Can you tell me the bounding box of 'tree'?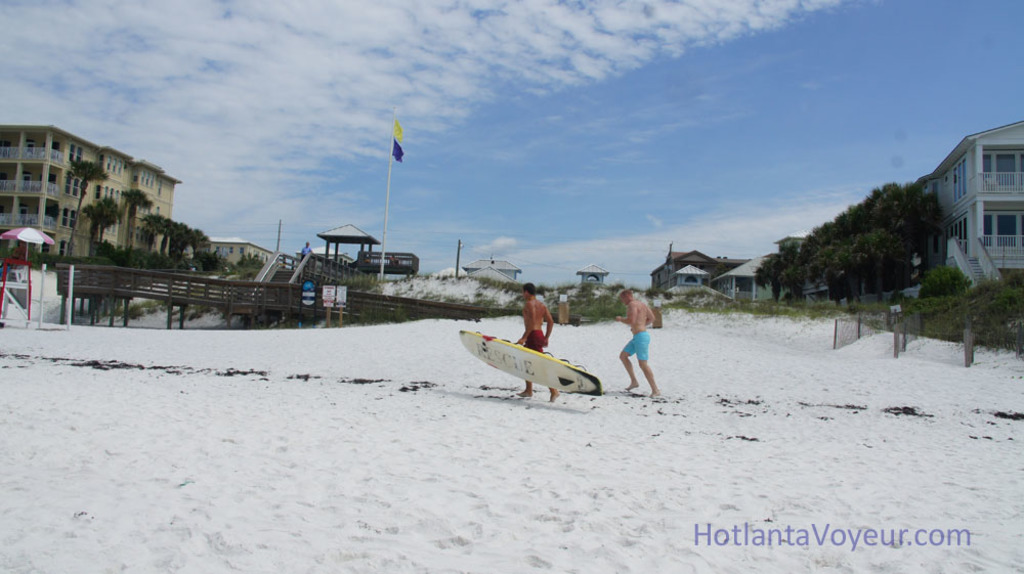
(116,184,162,250).
